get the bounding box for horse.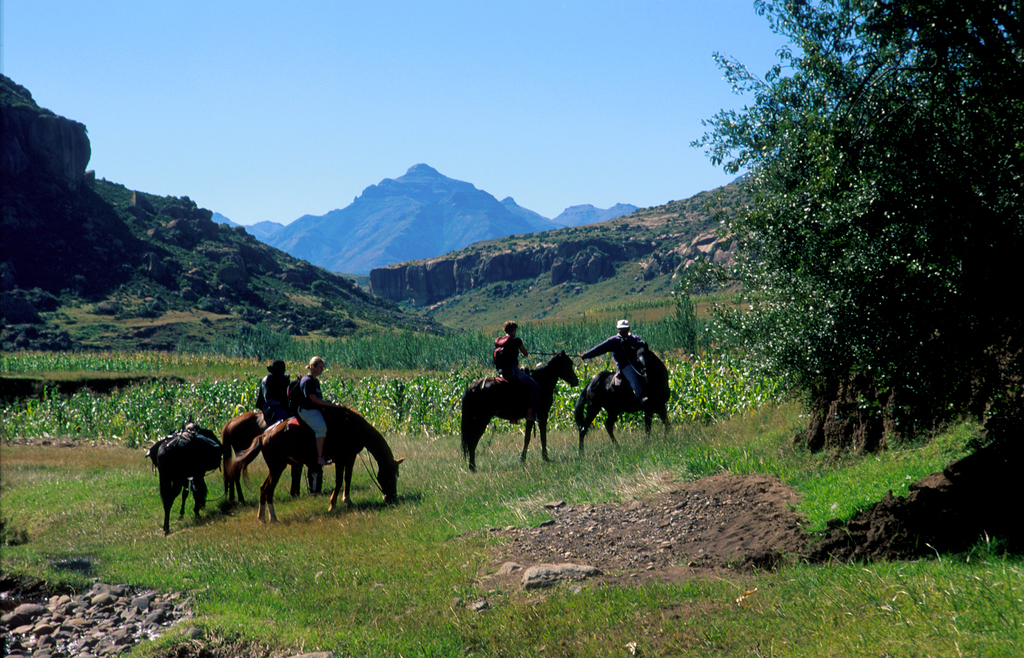
region(152, 413, 220, 535).
